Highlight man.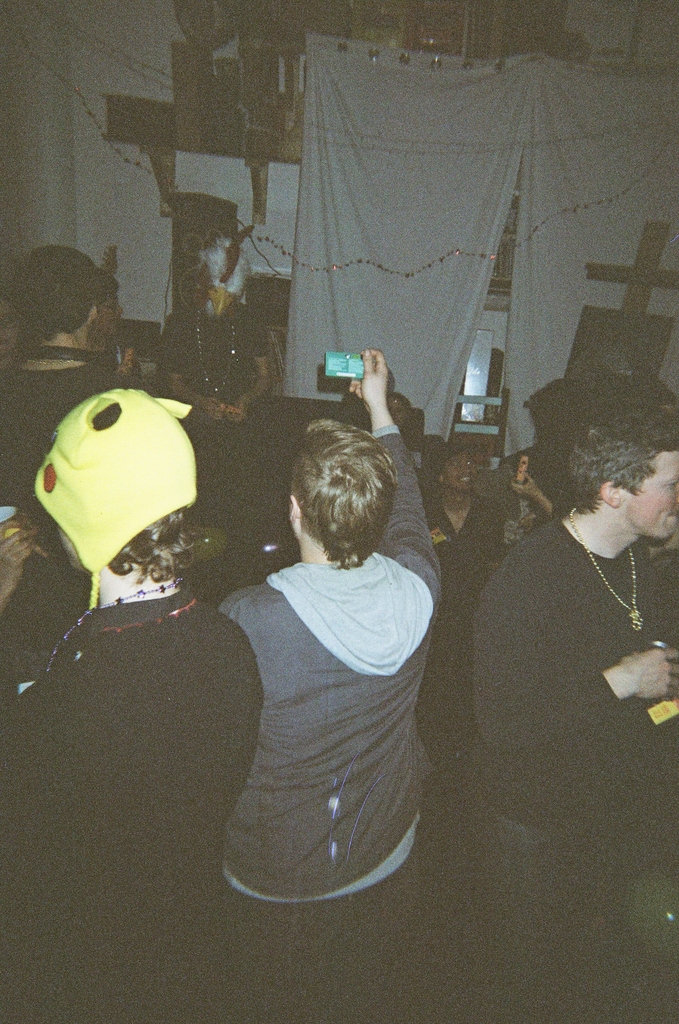
Highlighted region: box=[0, 388, 263, 1023].
